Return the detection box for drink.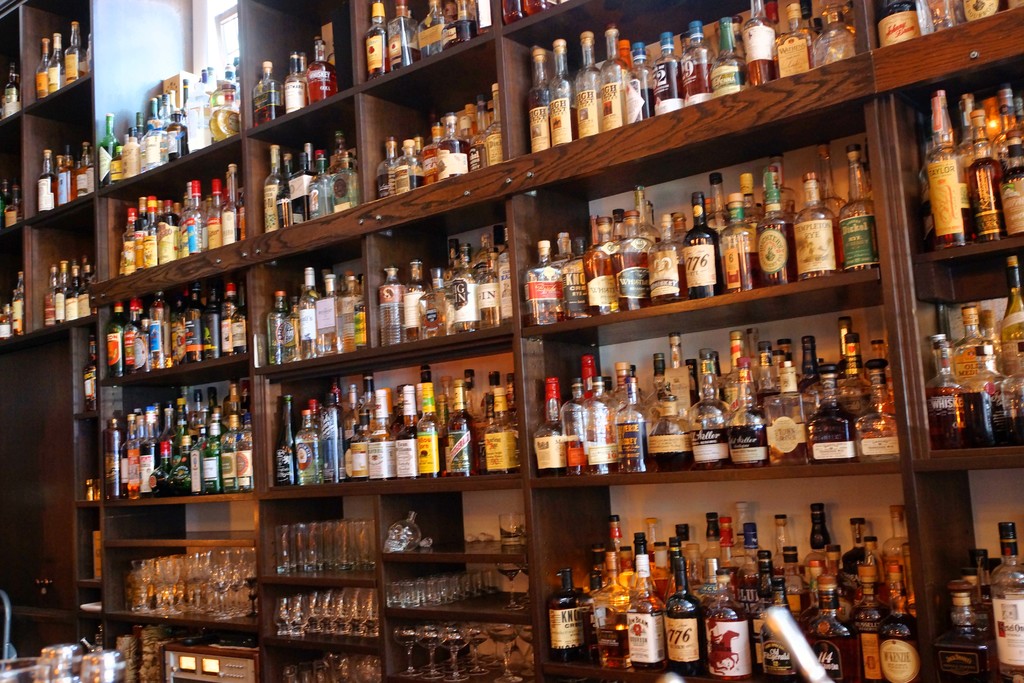
box(421, 436, 447, 476).
